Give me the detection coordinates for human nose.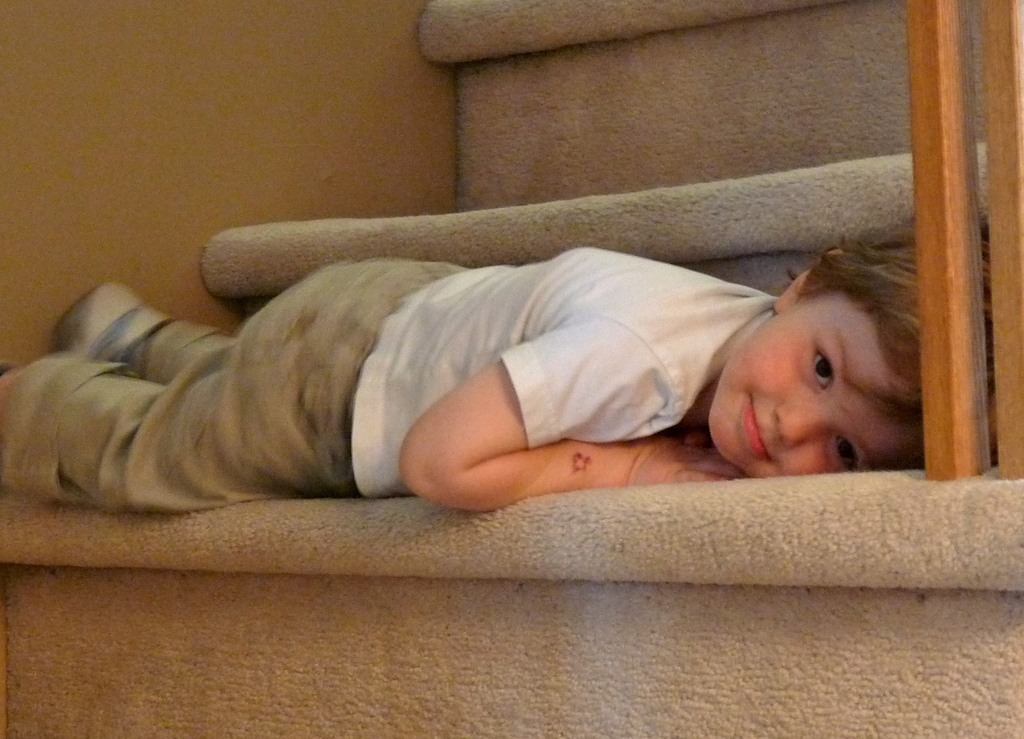
(left=775, top=401, right=840, bottom=443).
